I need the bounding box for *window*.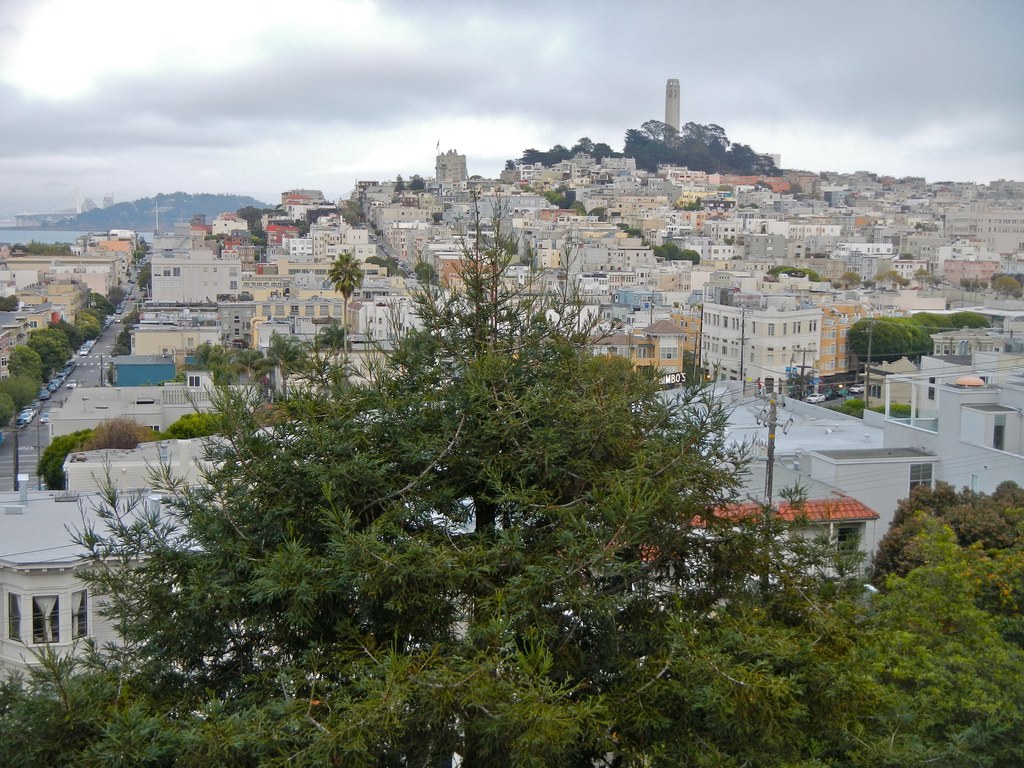
Here it is: (left=928, top=373, right=935, bottom=402).
